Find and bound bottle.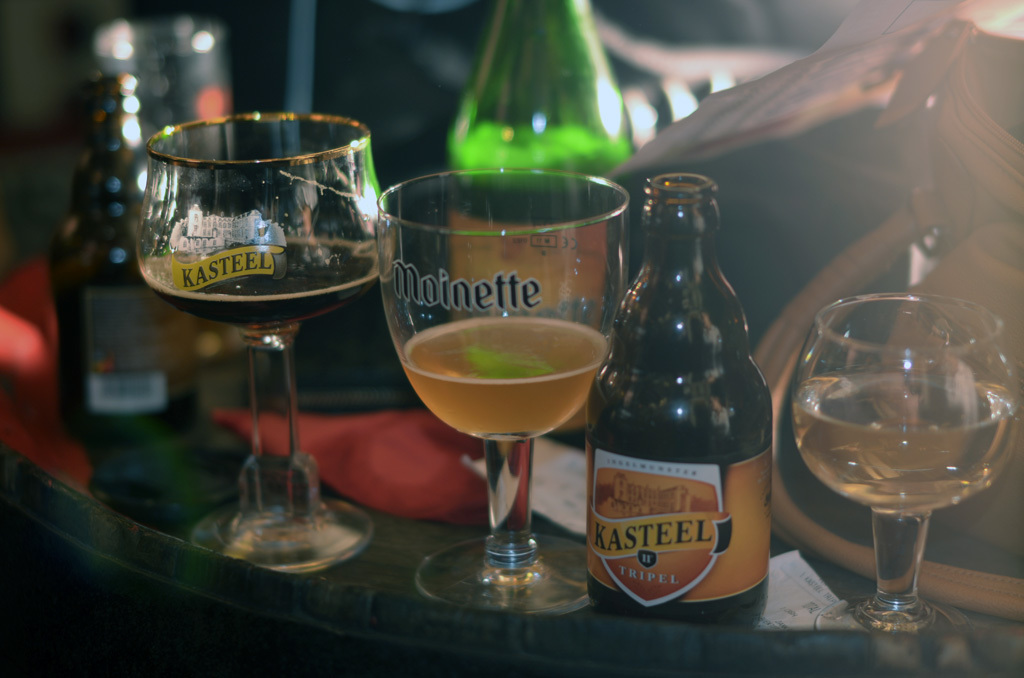
Bound: {"x1": 450, "y1": 0, "x2": 631, "y2": 378}.
